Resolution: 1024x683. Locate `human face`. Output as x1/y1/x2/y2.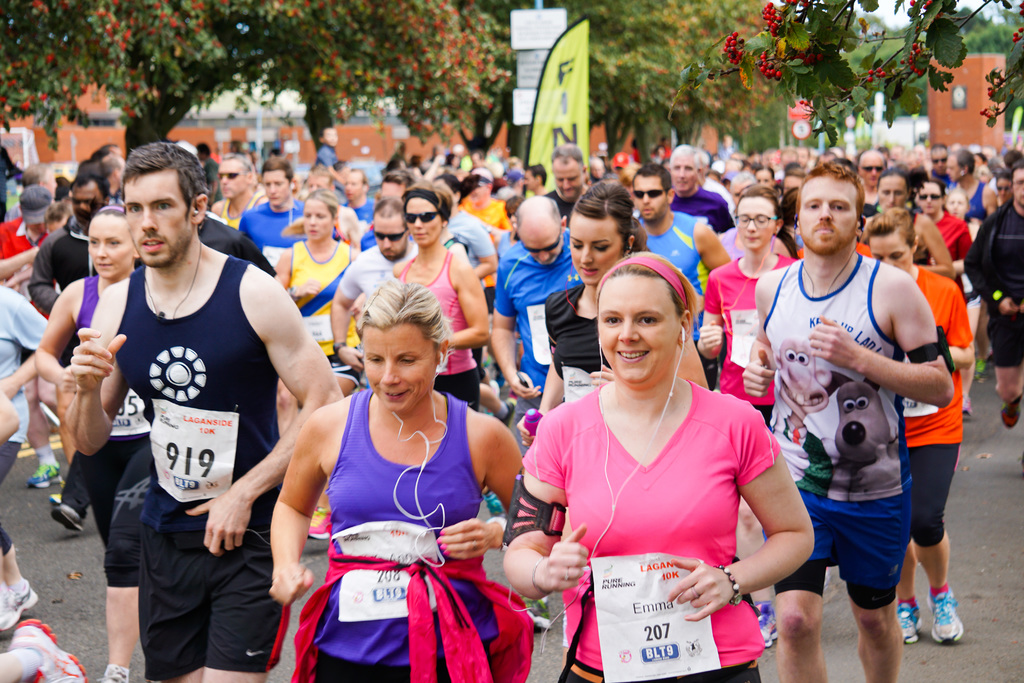
365/325/433/411.
